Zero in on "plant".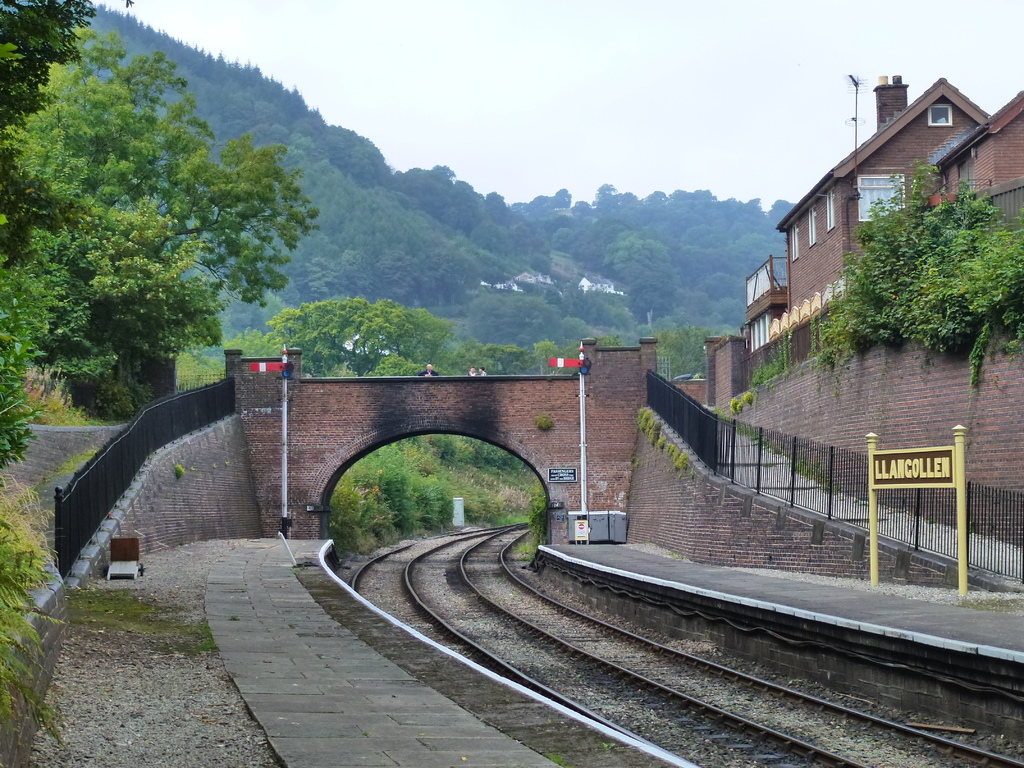
Zeroed in: [661, 442, 673, 458].
